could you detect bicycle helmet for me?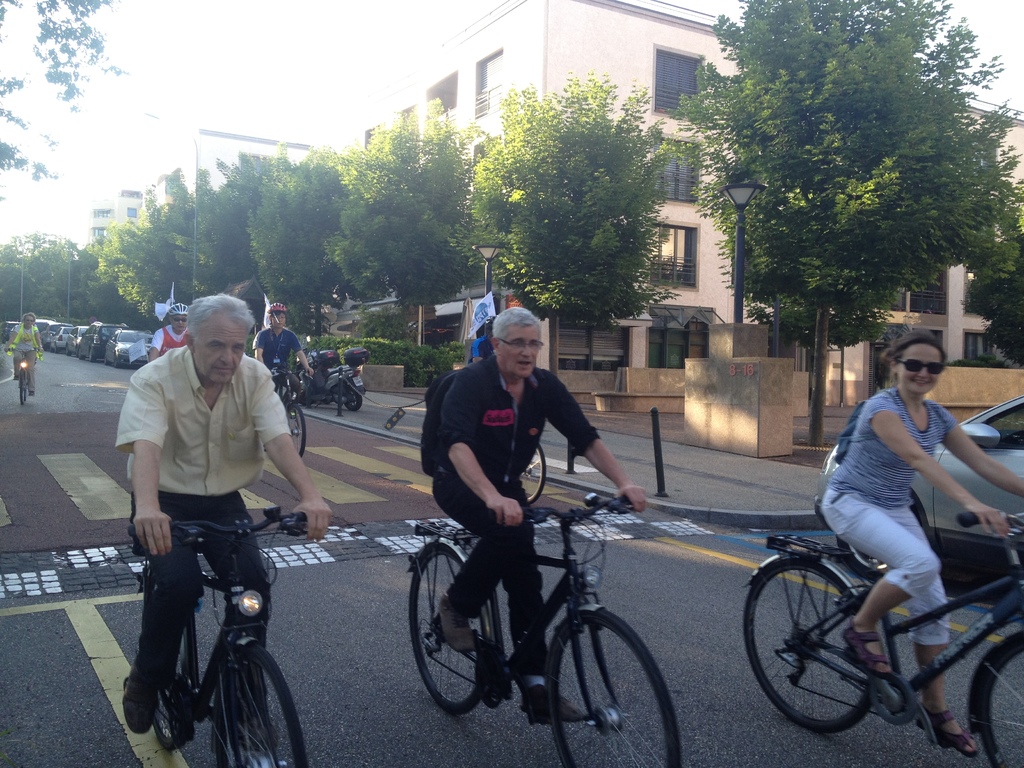
Detection result: locate(266, 297, 289, 310).
